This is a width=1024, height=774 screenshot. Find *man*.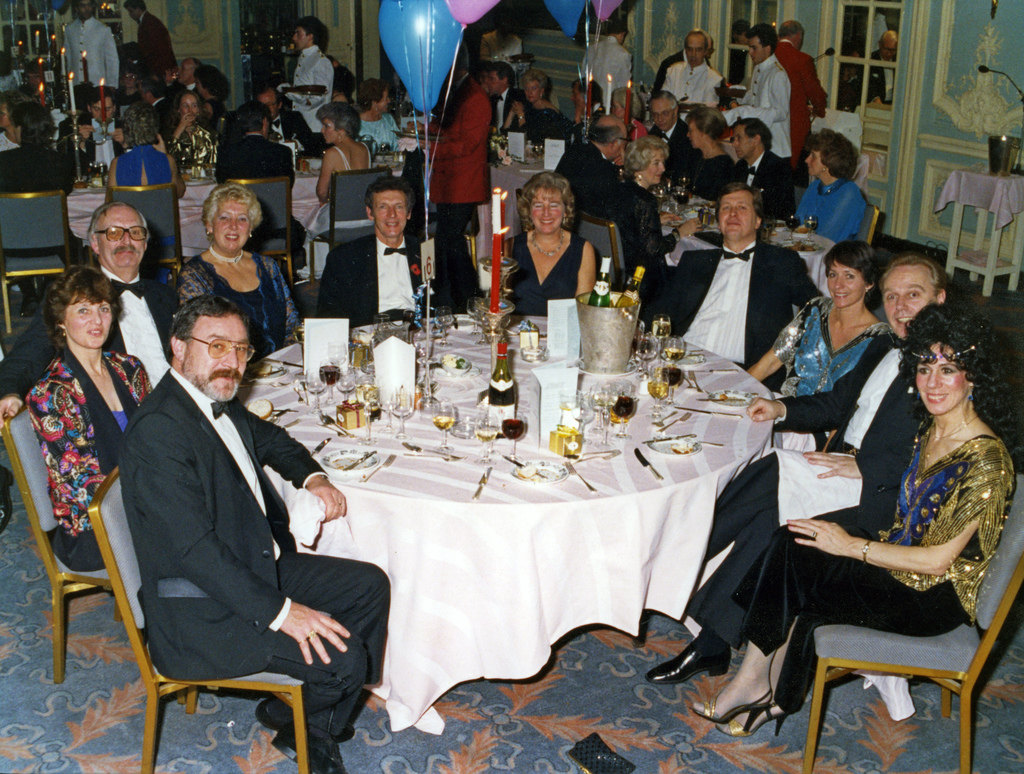
Bounding box: BBox(584, 17, 631, 131).
